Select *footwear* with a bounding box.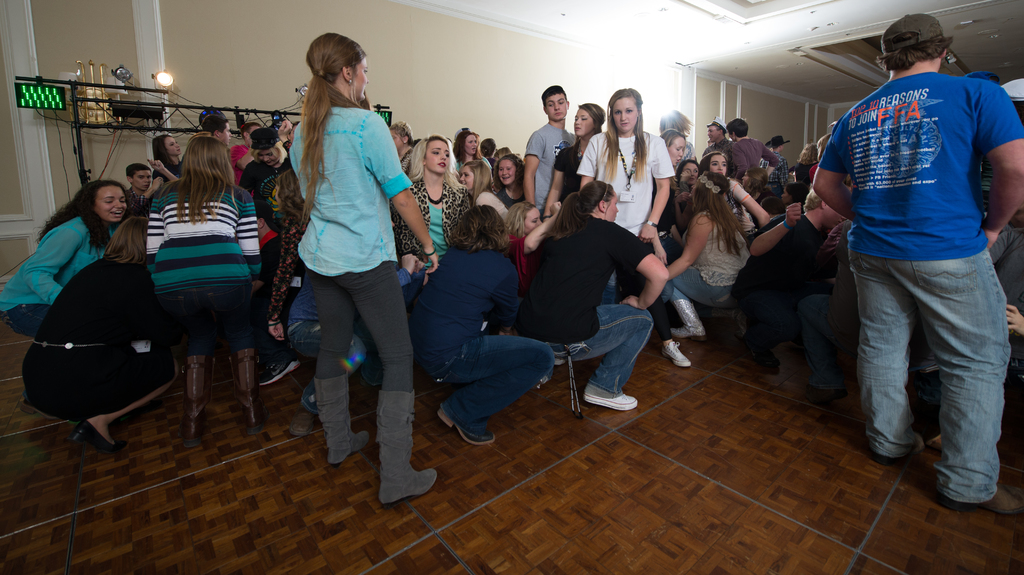
x1=436 y1=405 x2=500 y2=447.
